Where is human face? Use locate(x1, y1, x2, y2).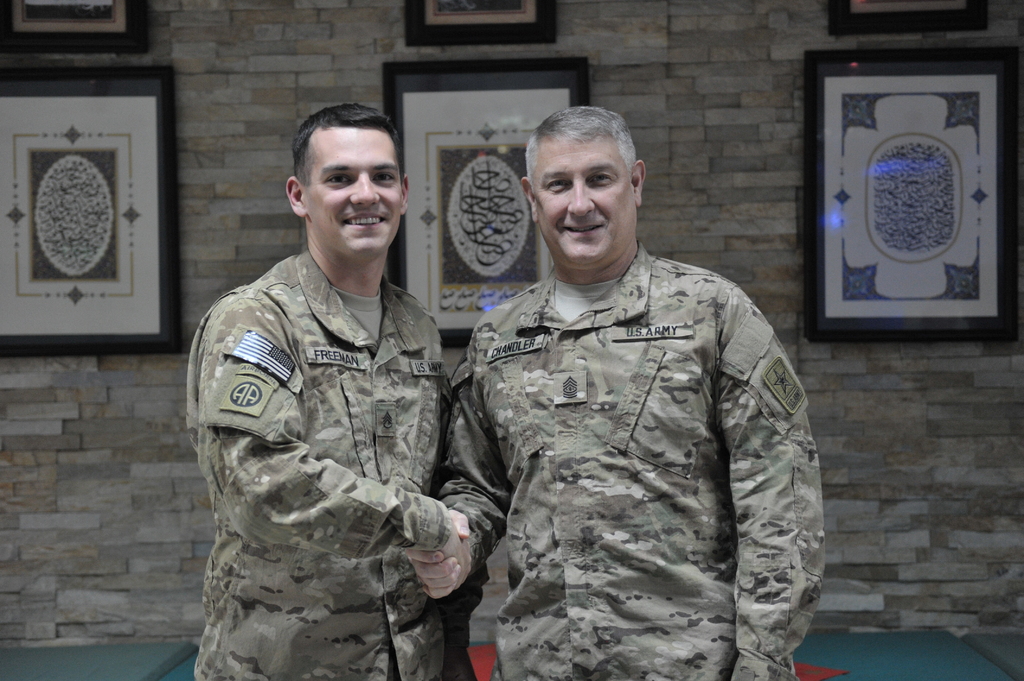
locate(535, 136, 640, 261).
